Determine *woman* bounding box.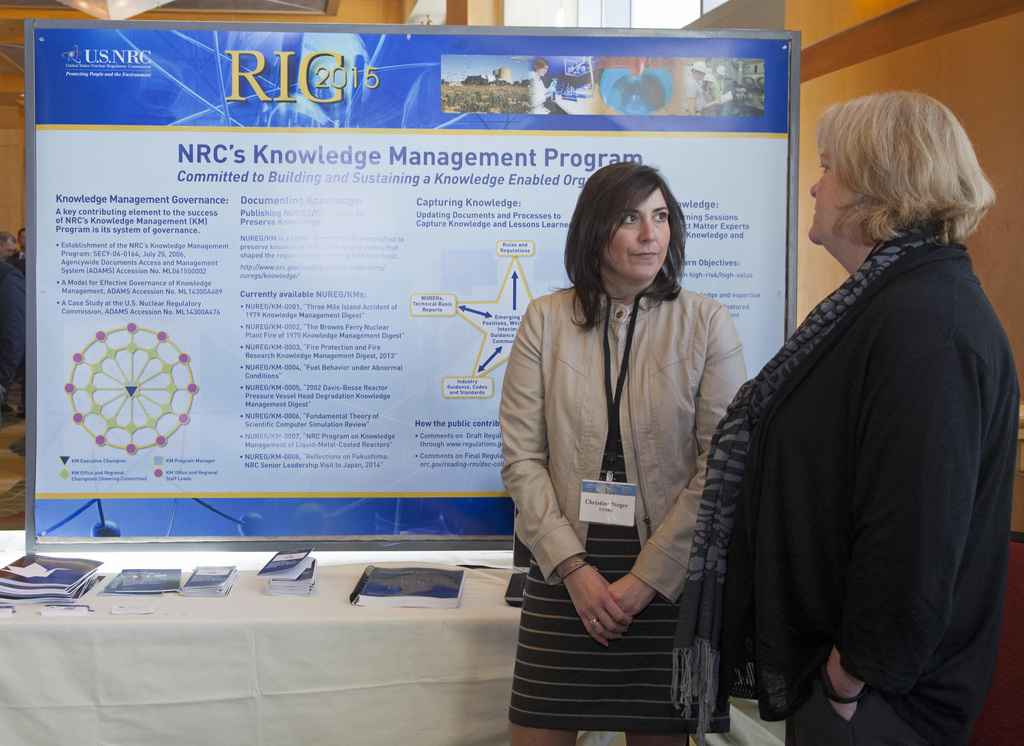
Determined: <box>499,166,753,736</box>.
